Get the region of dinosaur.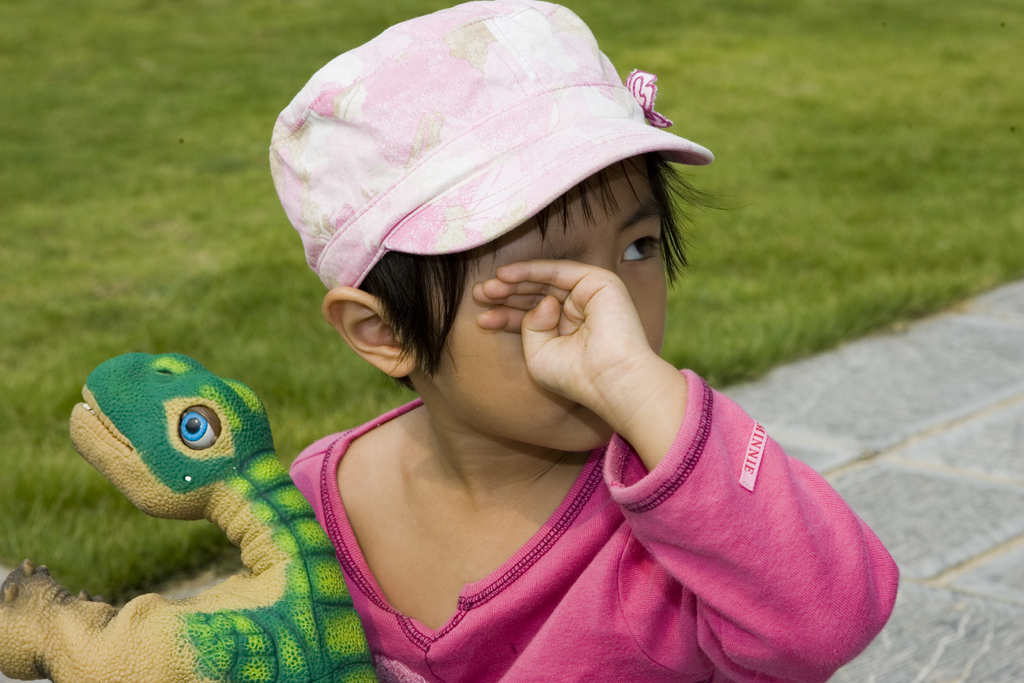
l=0, t=344, r=378, b=682.
